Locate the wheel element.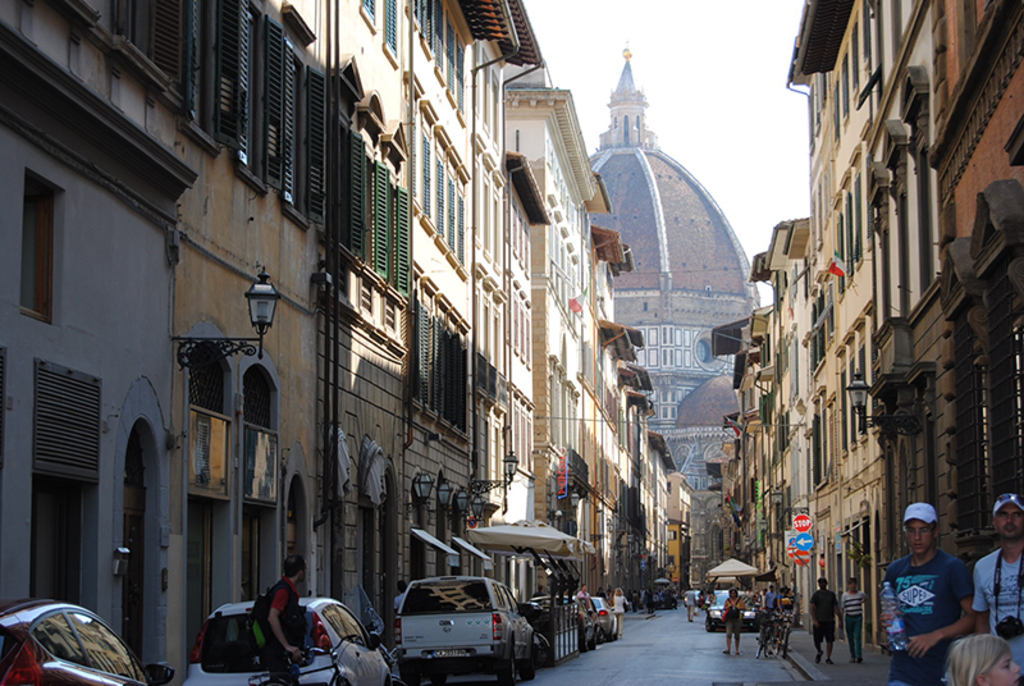
Element bbox: [517,644,532,683].
